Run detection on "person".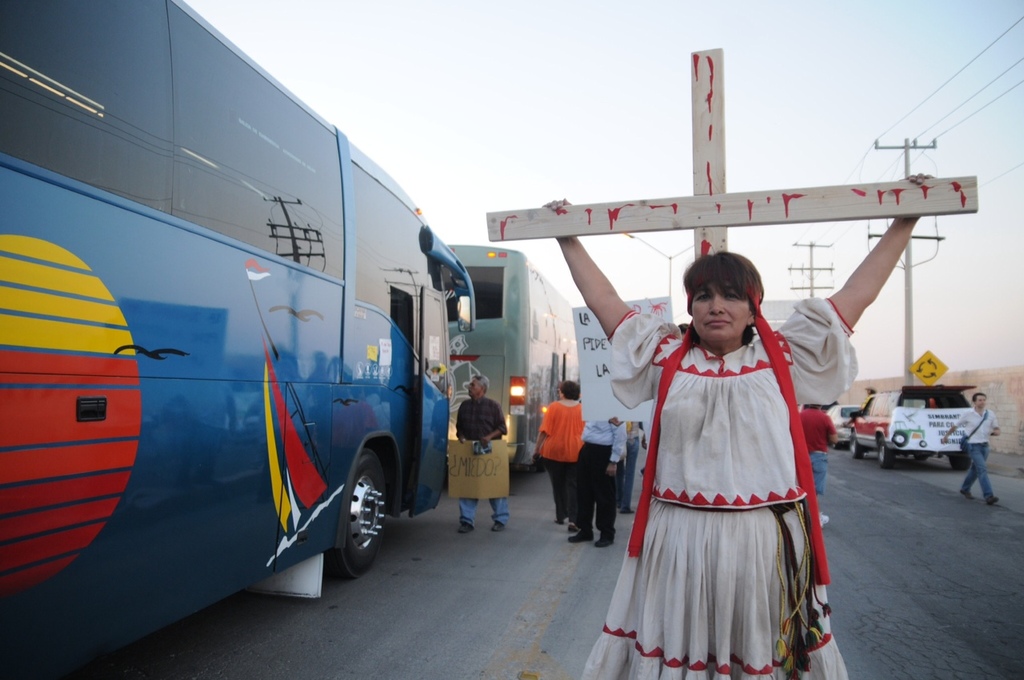
Result: x1=538, y1=380, x2=586, y2=532.
